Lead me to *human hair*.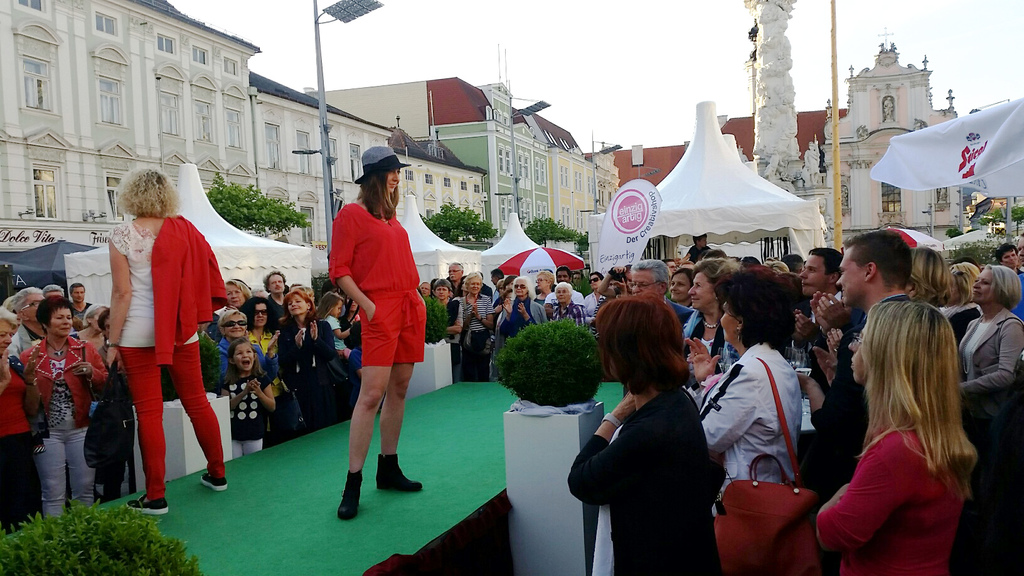
Lead to x1=911, y1=243, x2=953, y2=301.
